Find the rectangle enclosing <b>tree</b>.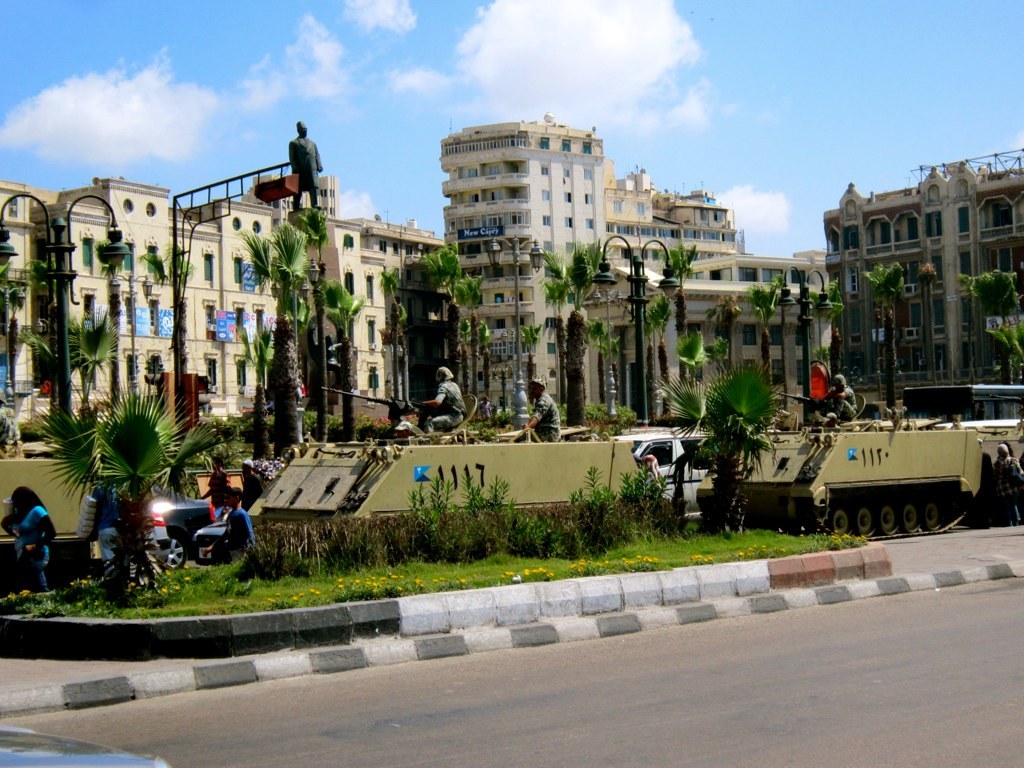
locate(647, 302, 660, 426).
